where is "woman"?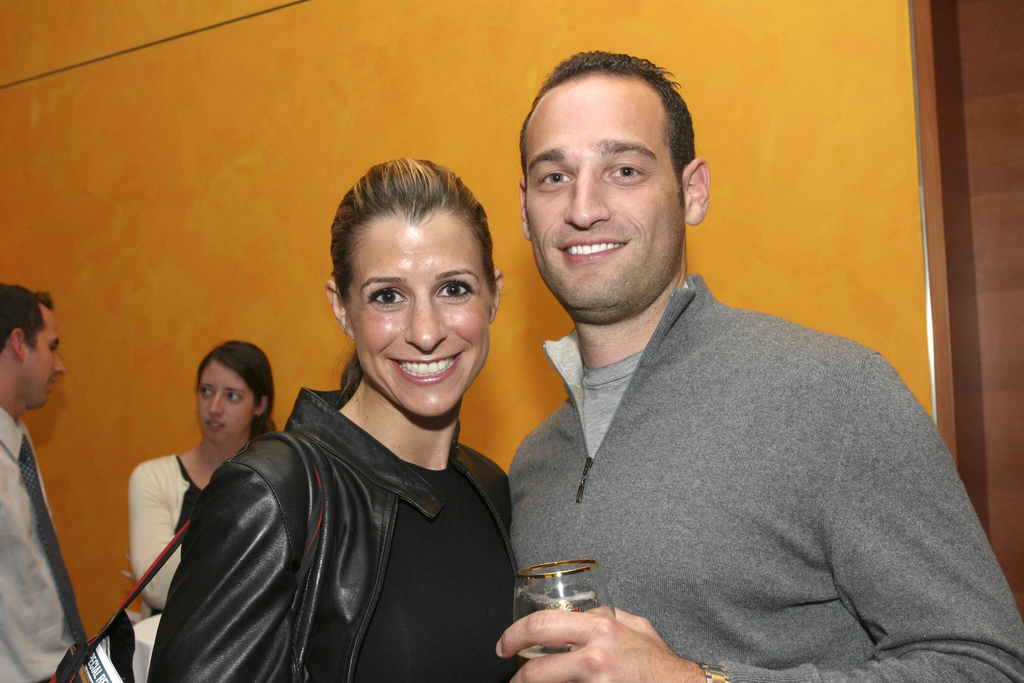
l=120, t=334, r=284, b=673.
